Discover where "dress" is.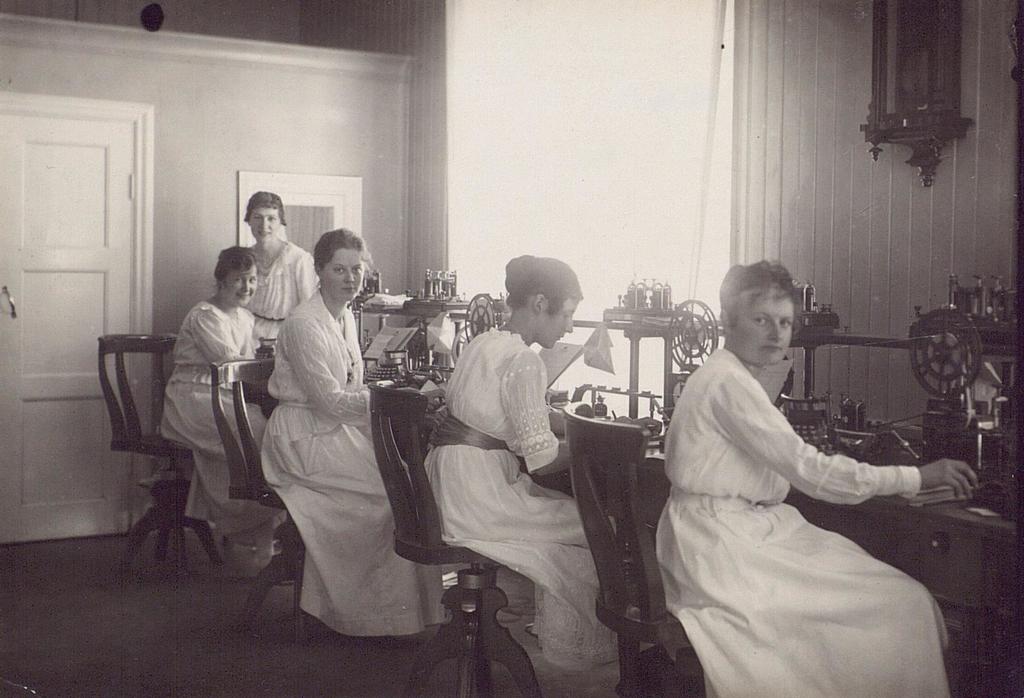
Discovered at box(424, 328, 621, 664).
